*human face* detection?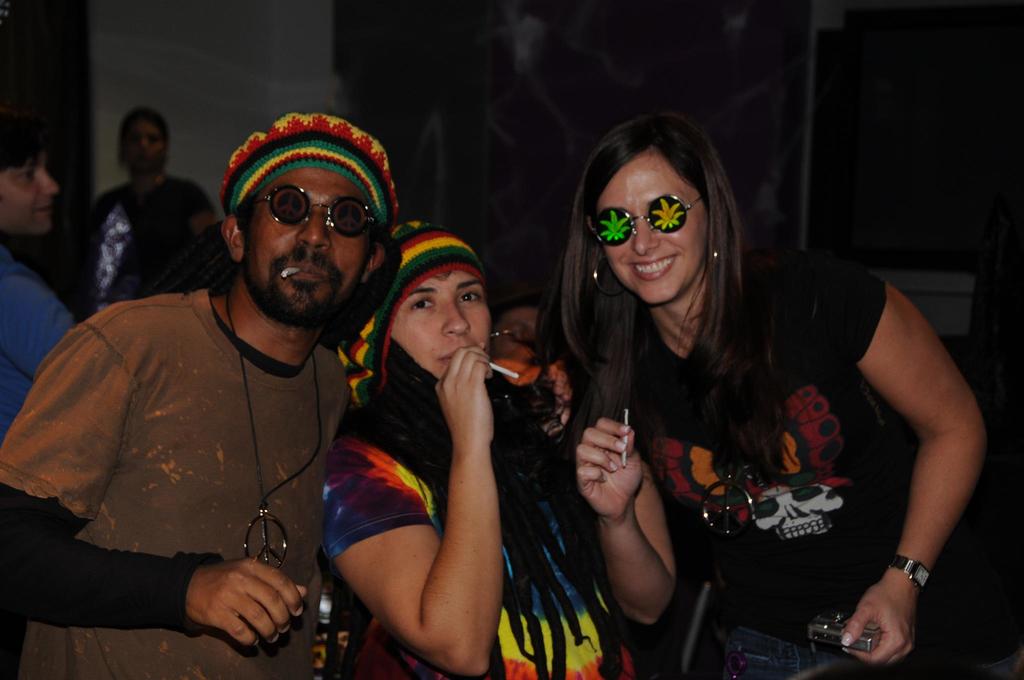
pyautogui.locateOnScreen(127, 121, 162, 168)
